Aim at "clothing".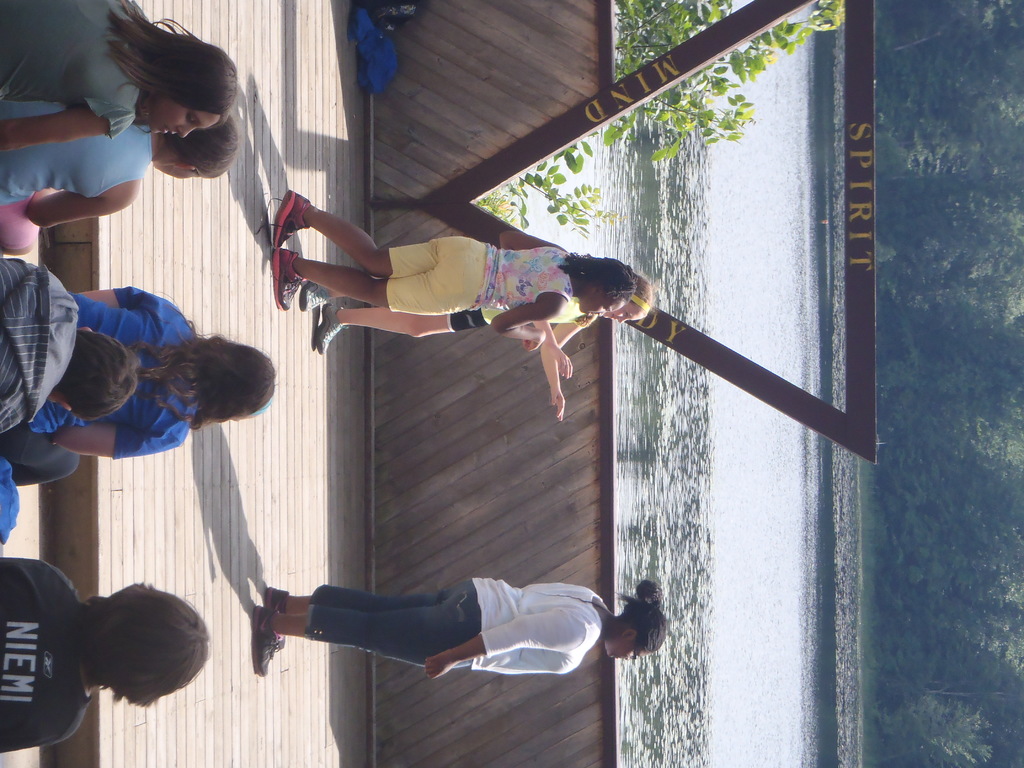
Aimed at locate(0, 99, 143, 256).
